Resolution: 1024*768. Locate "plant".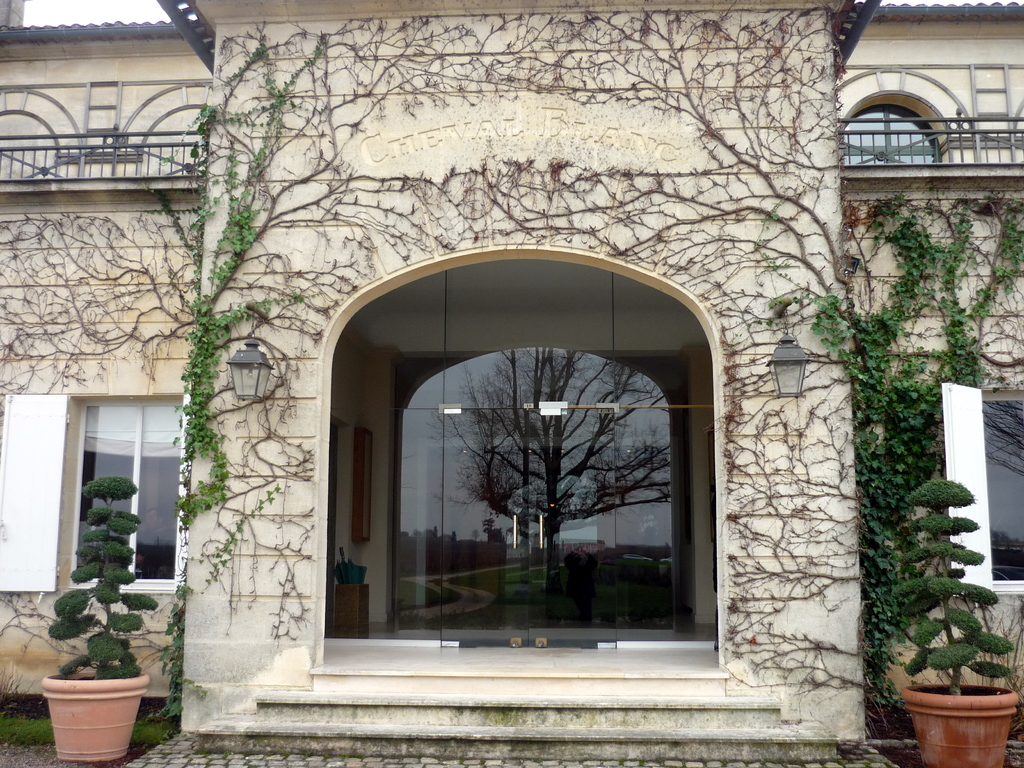
region(56, 472, 154, 685).
